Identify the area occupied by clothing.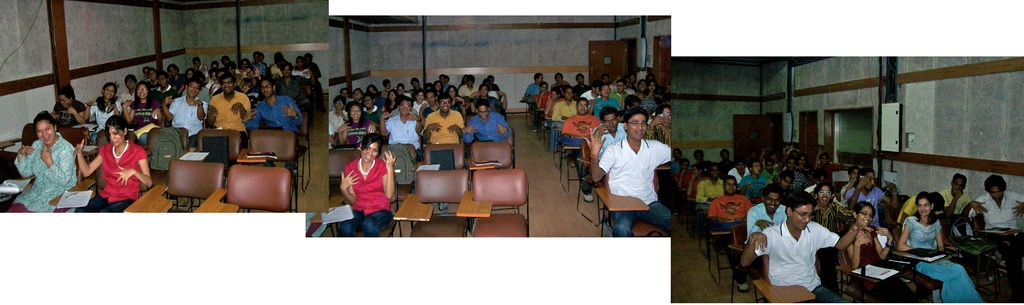
Area: [x1=597, y1=130, x2=672, y2=238].
